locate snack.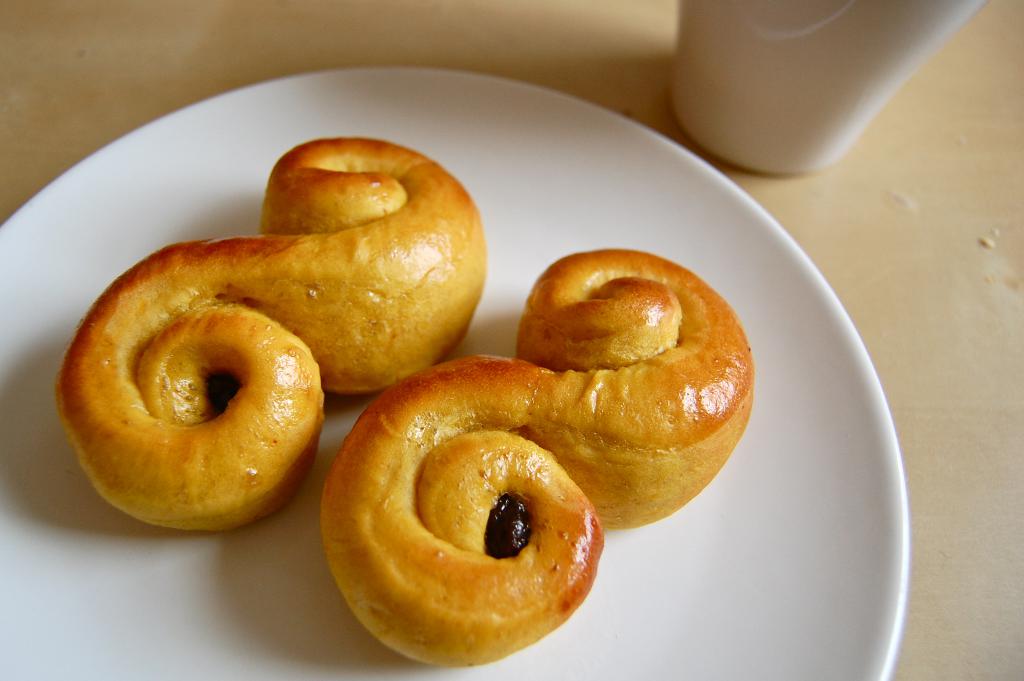
Bounding box: Rect(332, 248, 766, 668).
